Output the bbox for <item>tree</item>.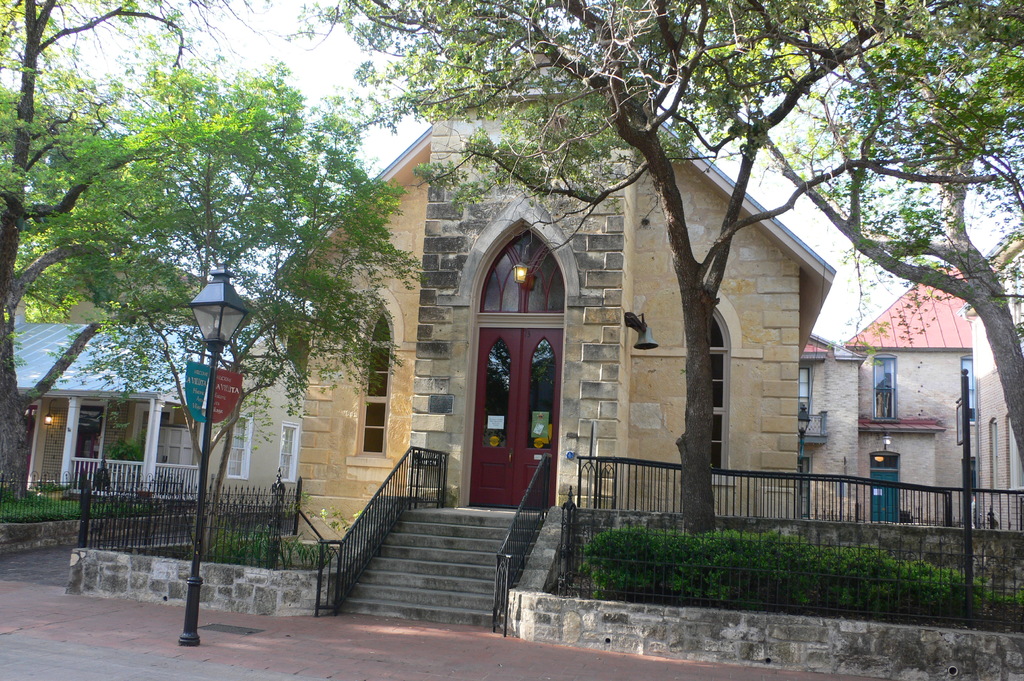
(740,0,1023,481).
